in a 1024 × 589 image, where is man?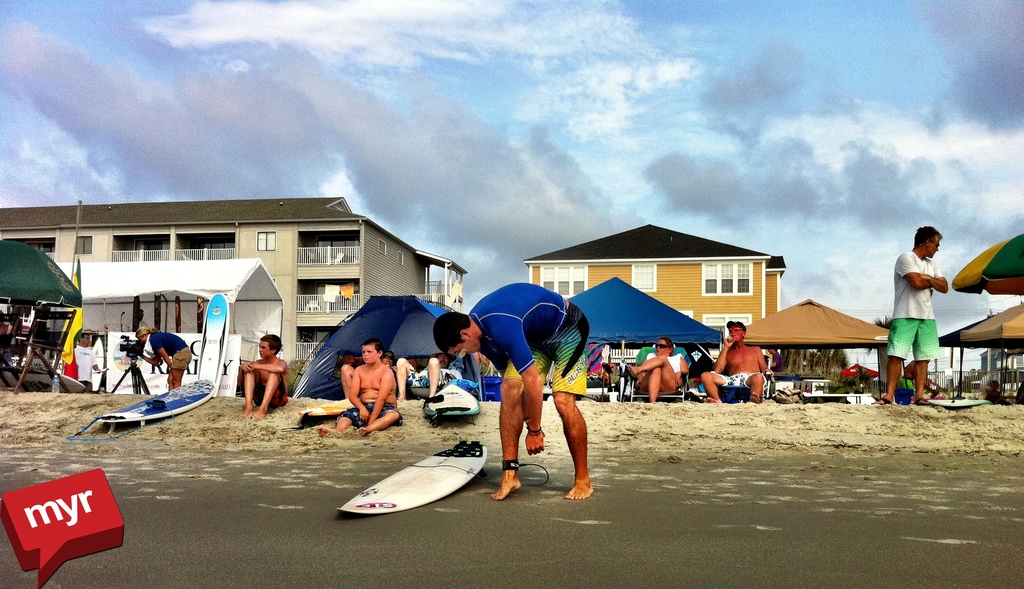
bbox=(238, 331, 288, 414).
